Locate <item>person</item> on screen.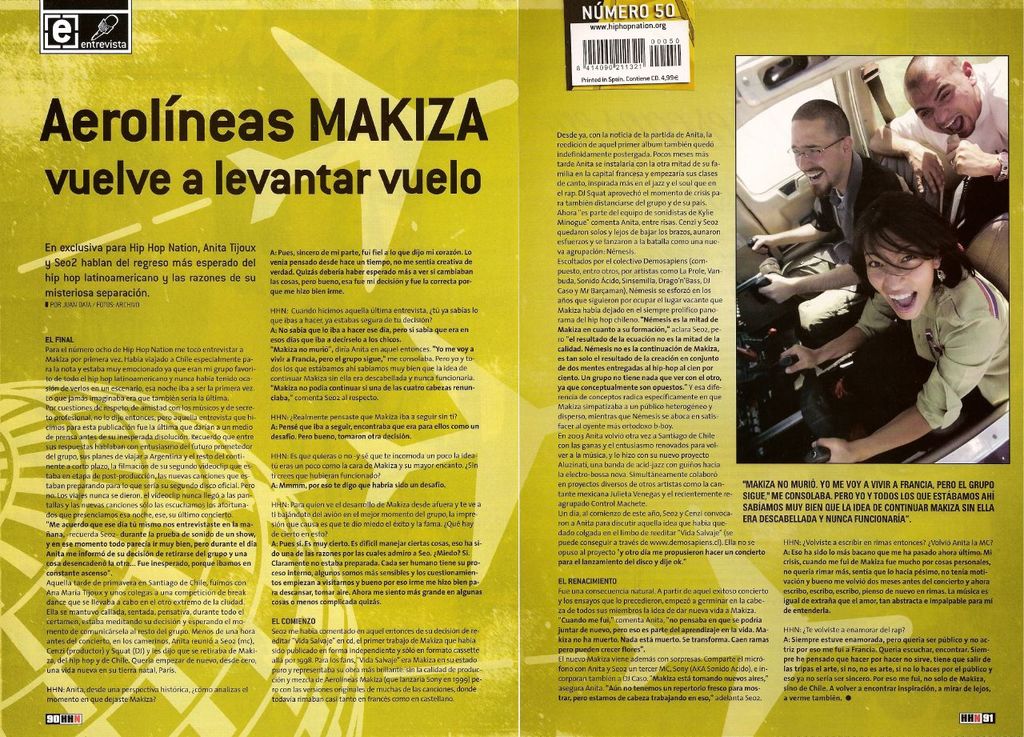
On screen at box=[812, 175, 1006, 463].
